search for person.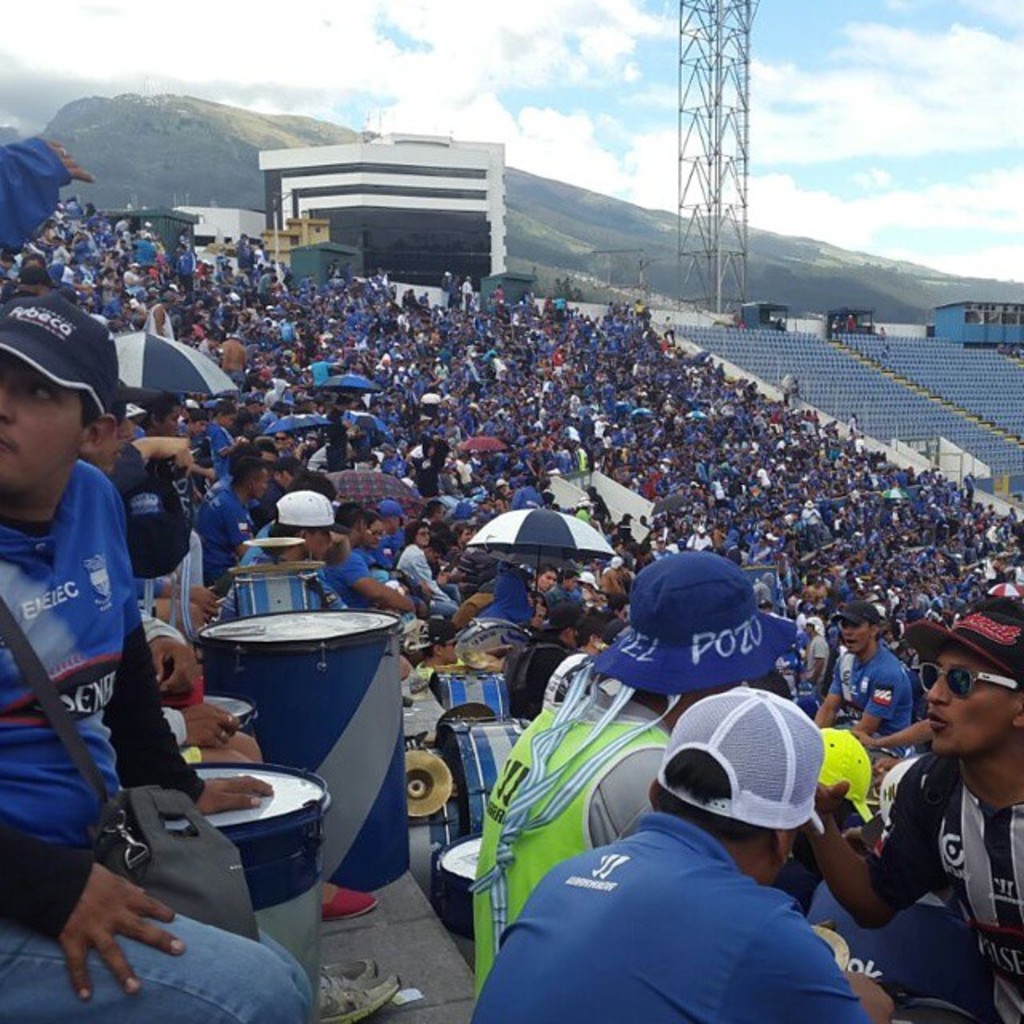
Found at [357, 514, 378, 571].
